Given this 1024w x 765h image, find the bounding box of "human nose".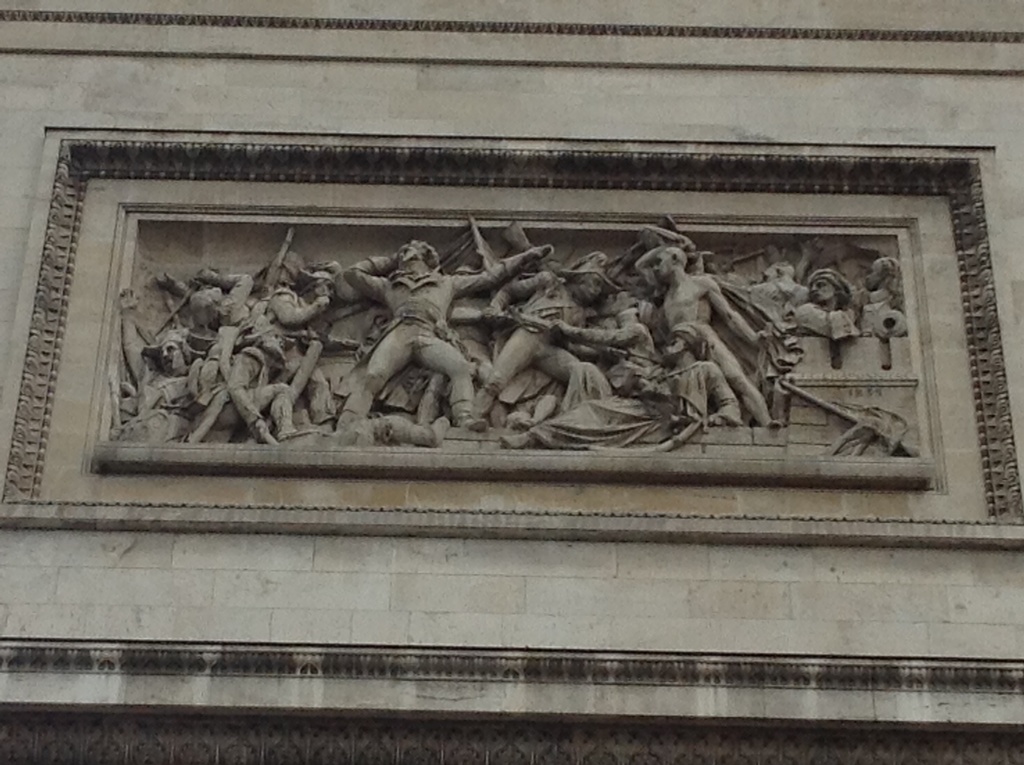
[left=397, top=250, right=403, bottom=258].
